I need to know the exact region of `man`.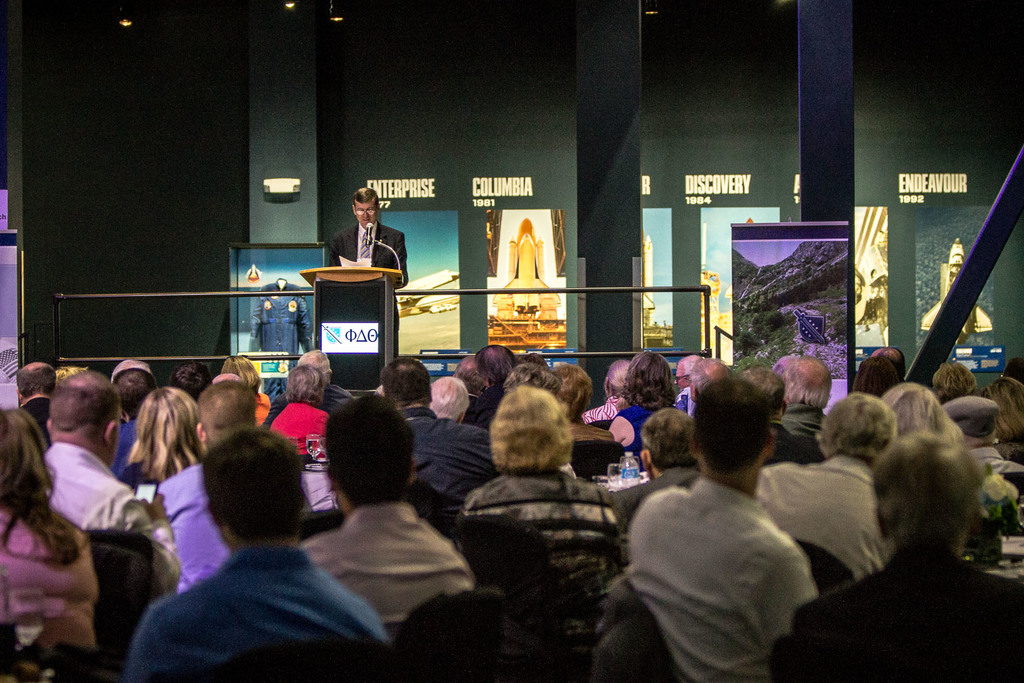
Region: box=[267, 347, 357, 422].
